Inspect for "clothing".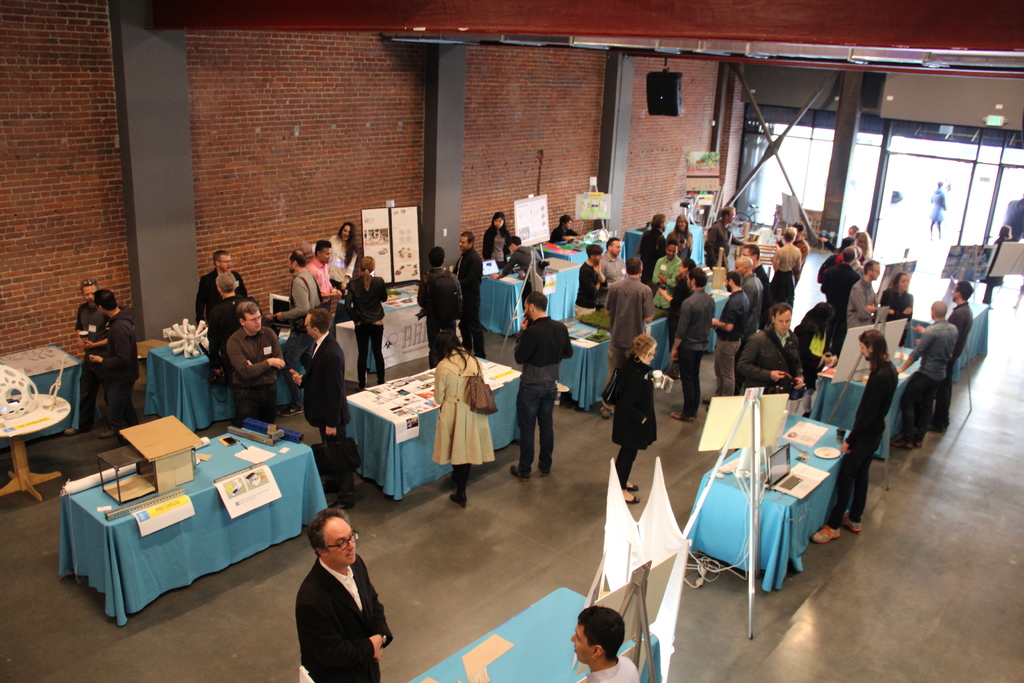
Inspection: 848/283/881/339.
